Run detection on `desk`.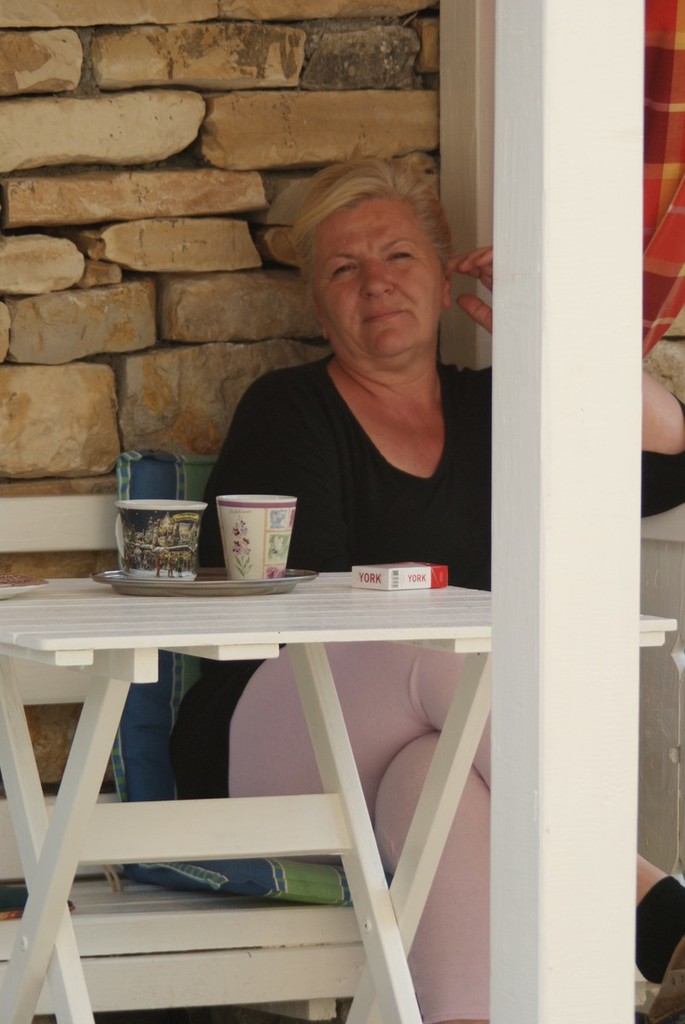
Result: 0 564 486 1005.
